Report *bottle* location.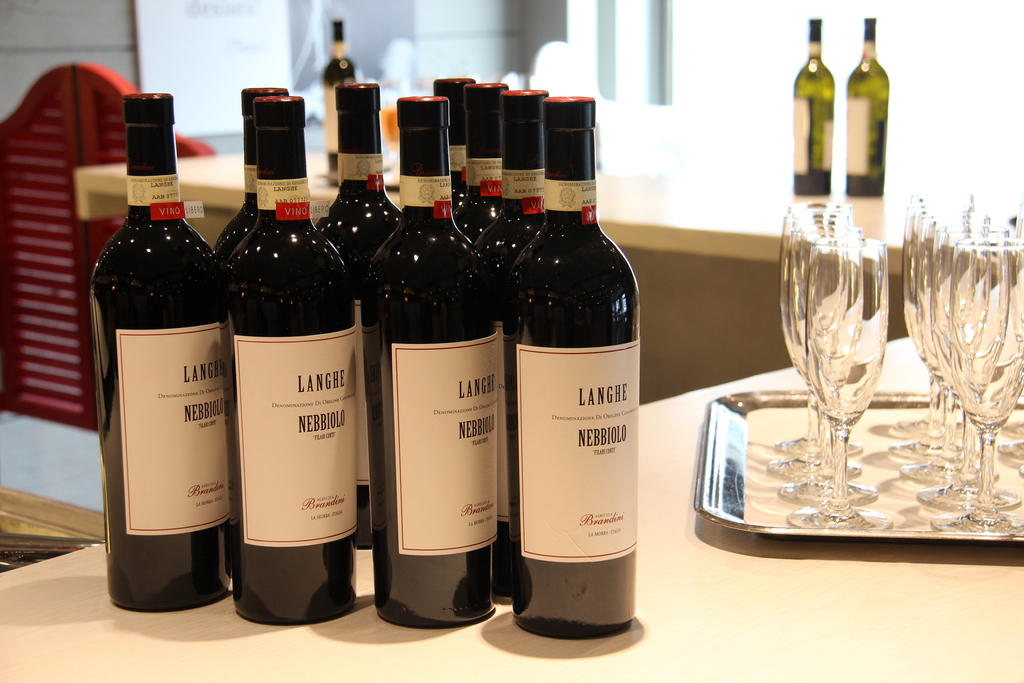
Report: pyautogui.locateOnScreen(789, 12, 838, 198).
